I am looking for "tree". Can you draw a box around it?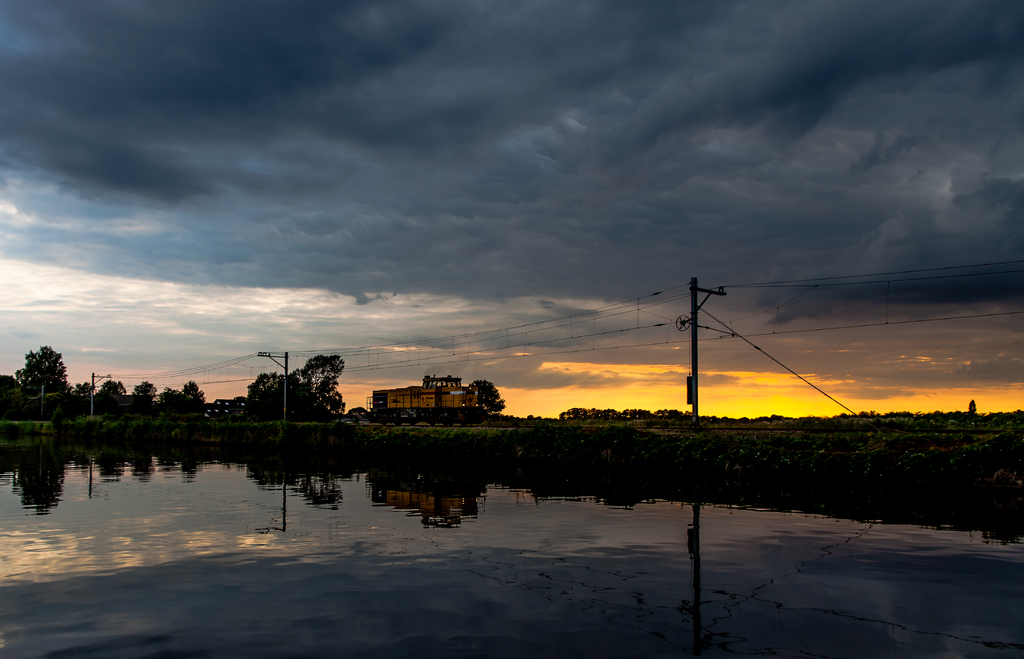
Sure, the bounding box is left=75, top=381, right=92, bottom=397.
